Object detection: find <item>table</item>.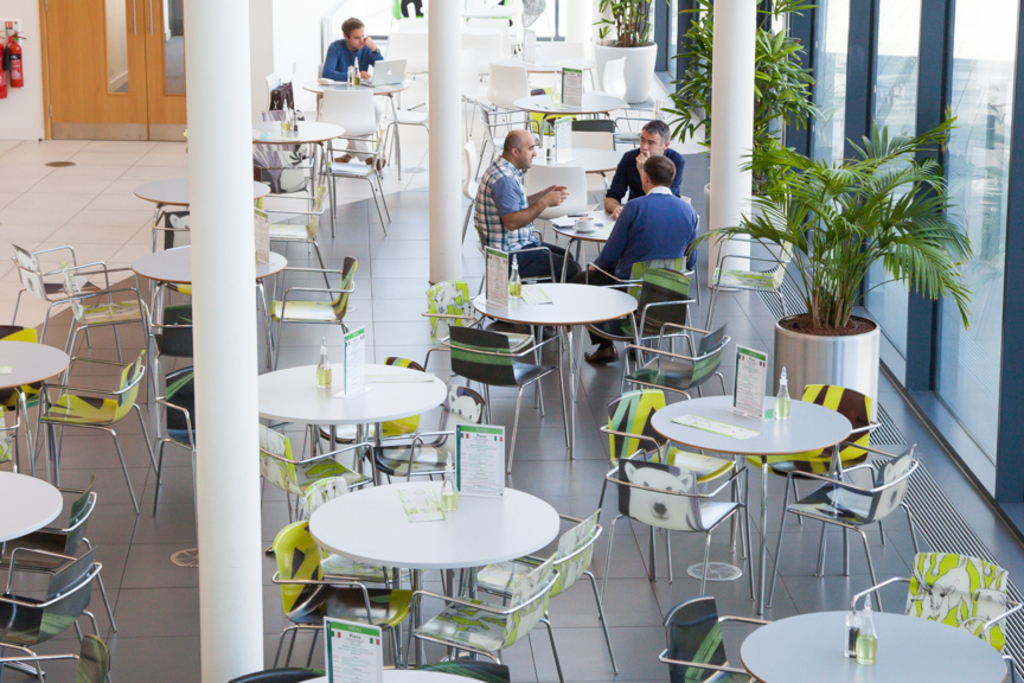
region(516, 70, 627, 154).
